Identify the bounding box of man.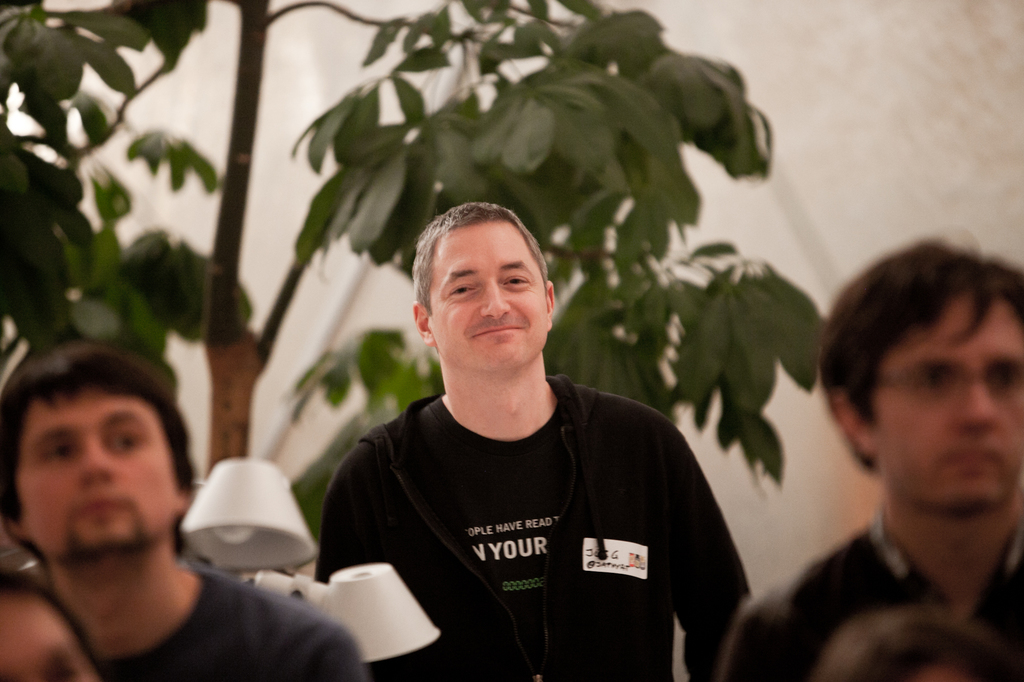
[0,339,362,681].
